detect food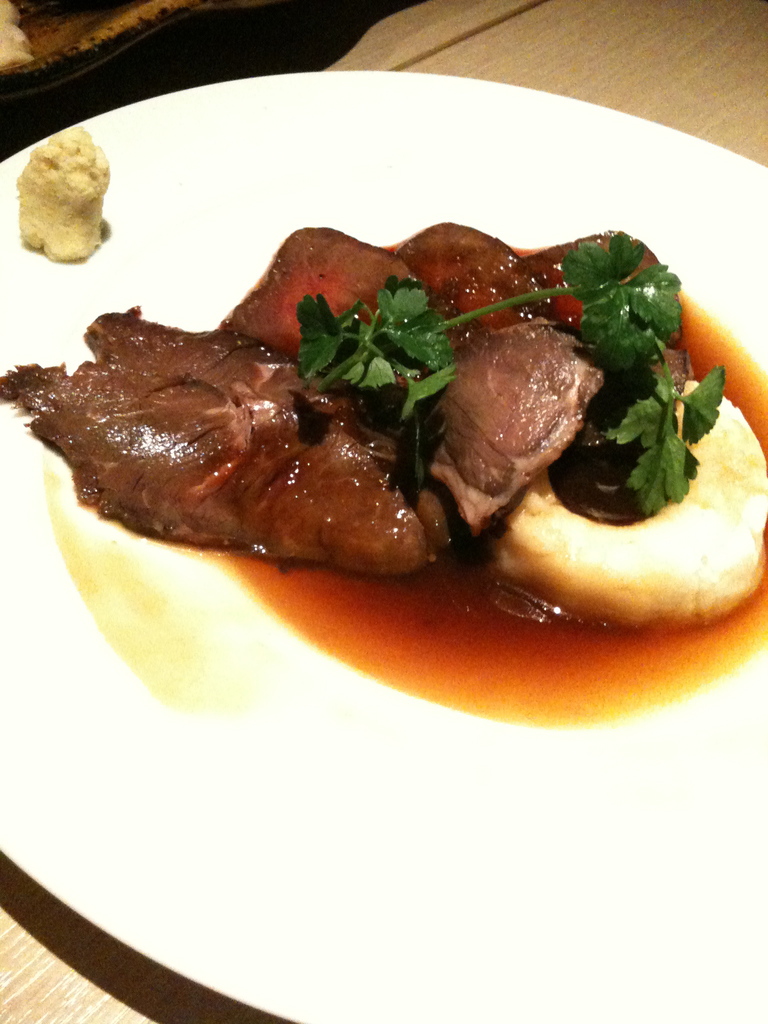
{"x1": 67, "y1": 216, "x2": 756, "y2": 631}
